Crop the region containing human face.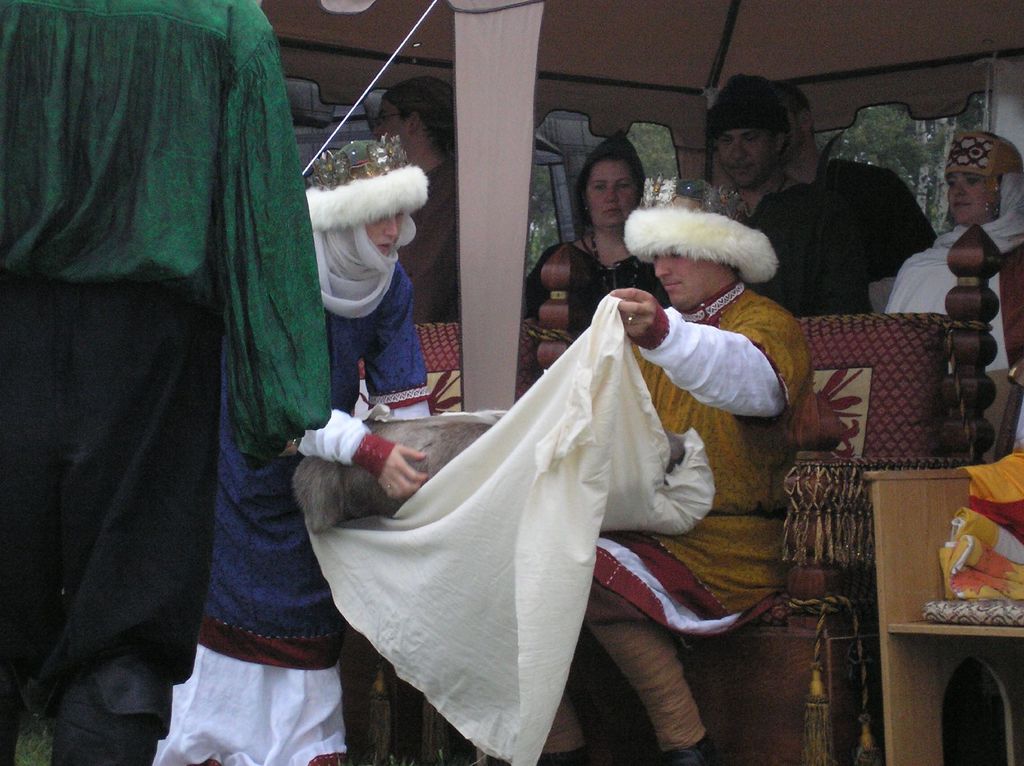
Crop region: 585/157/641/230.
